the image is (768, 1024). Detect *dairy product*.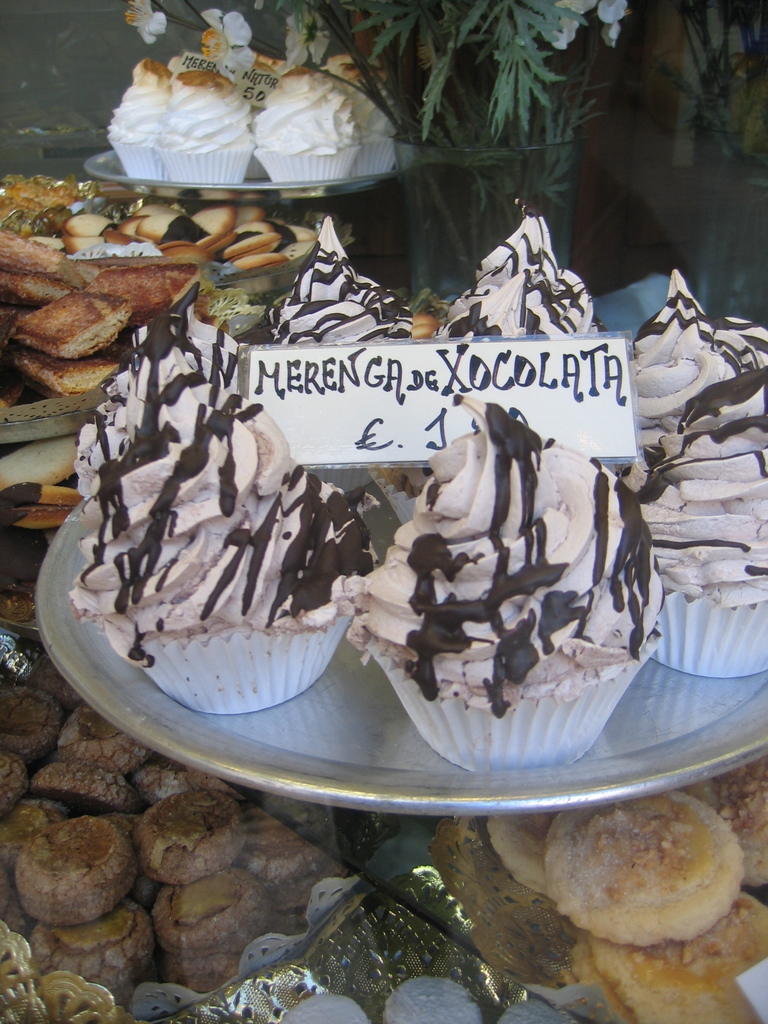
Detection: [358, 57, 406, 173].
